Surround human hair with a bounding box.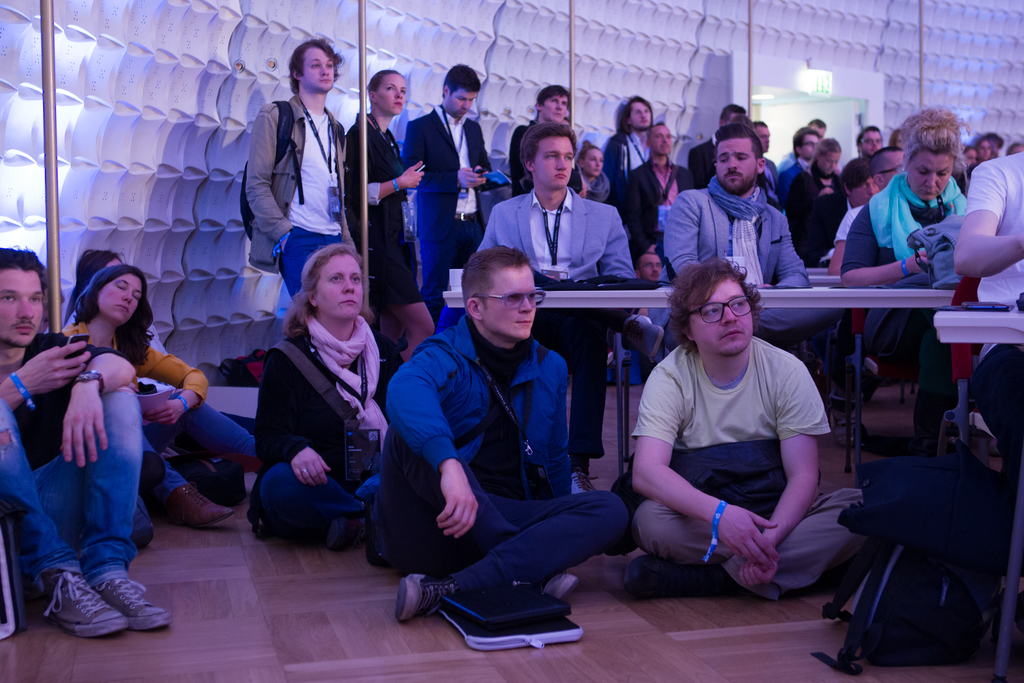
bbox=[809, 136, 840, 158].
